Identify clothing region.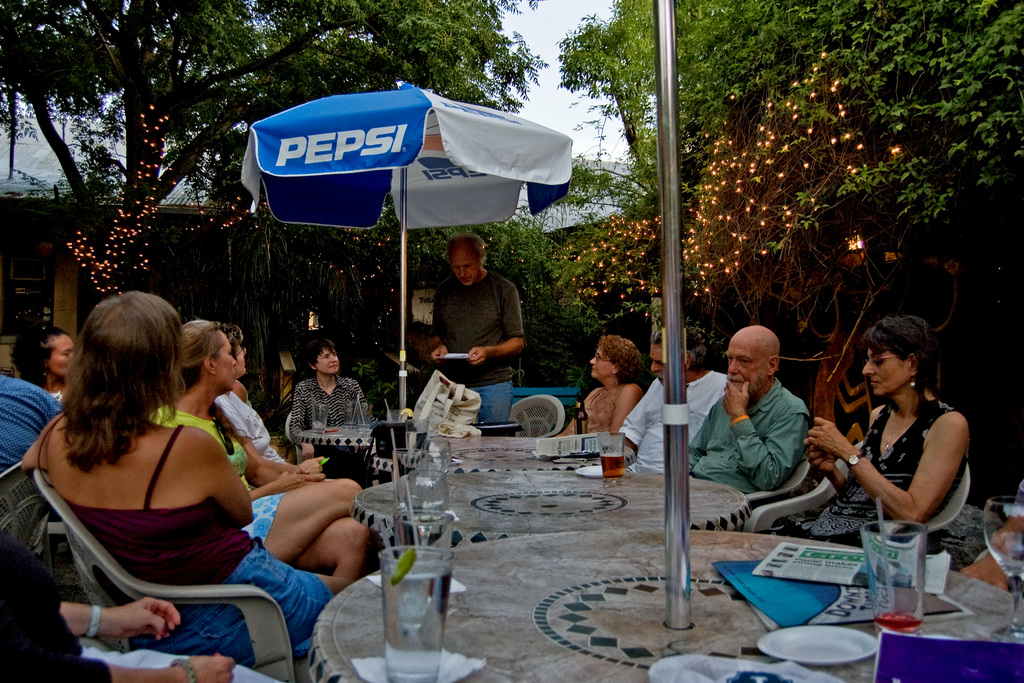
Region: x1=470 y1=384 x2=504 y2=418.
